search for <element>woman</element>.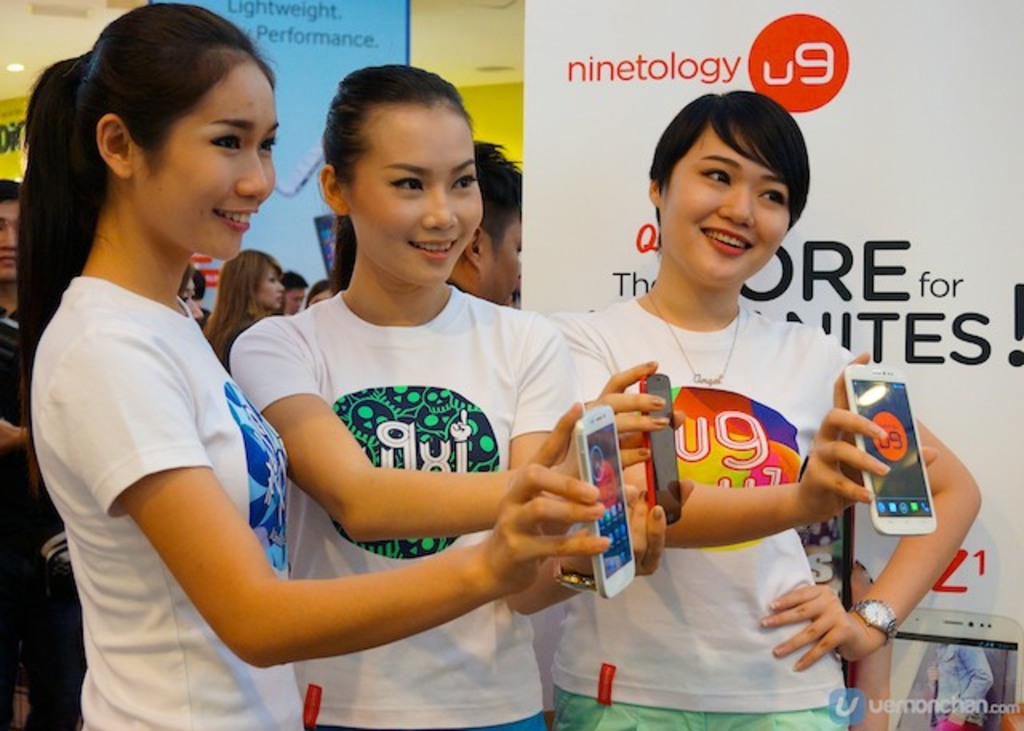
Found at pyautogui.locateOnScreen(230, 54, 699, 729).
